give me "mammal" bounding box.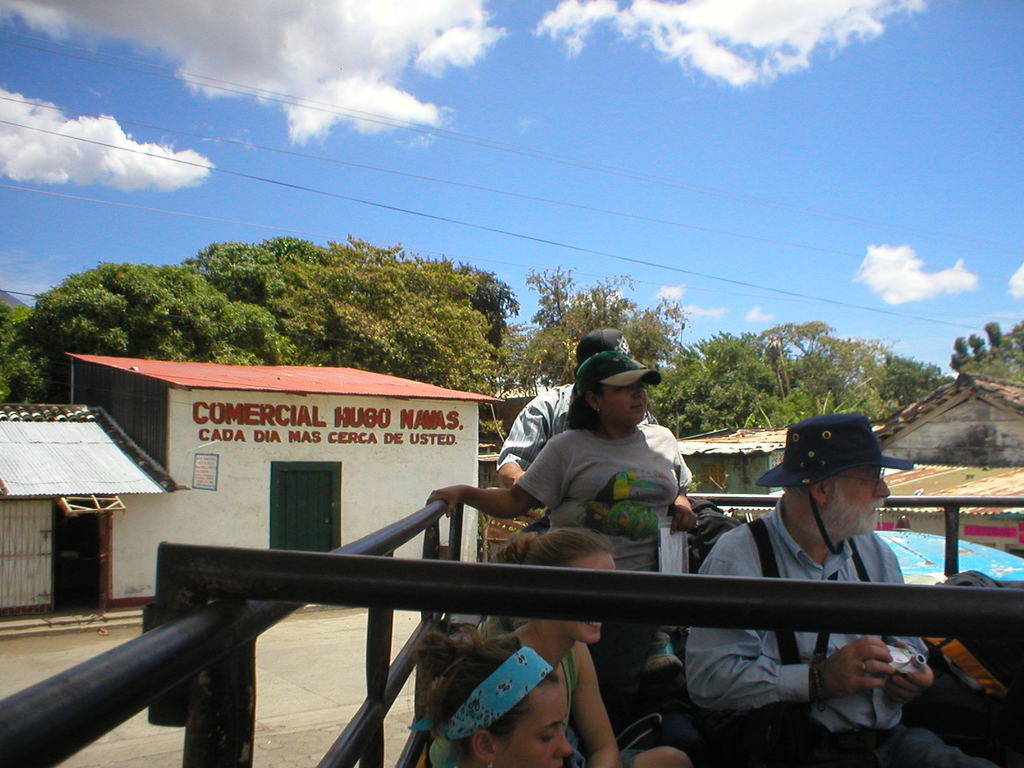
pyautogui.locateOnScreen(425, 343, 710, 713).
